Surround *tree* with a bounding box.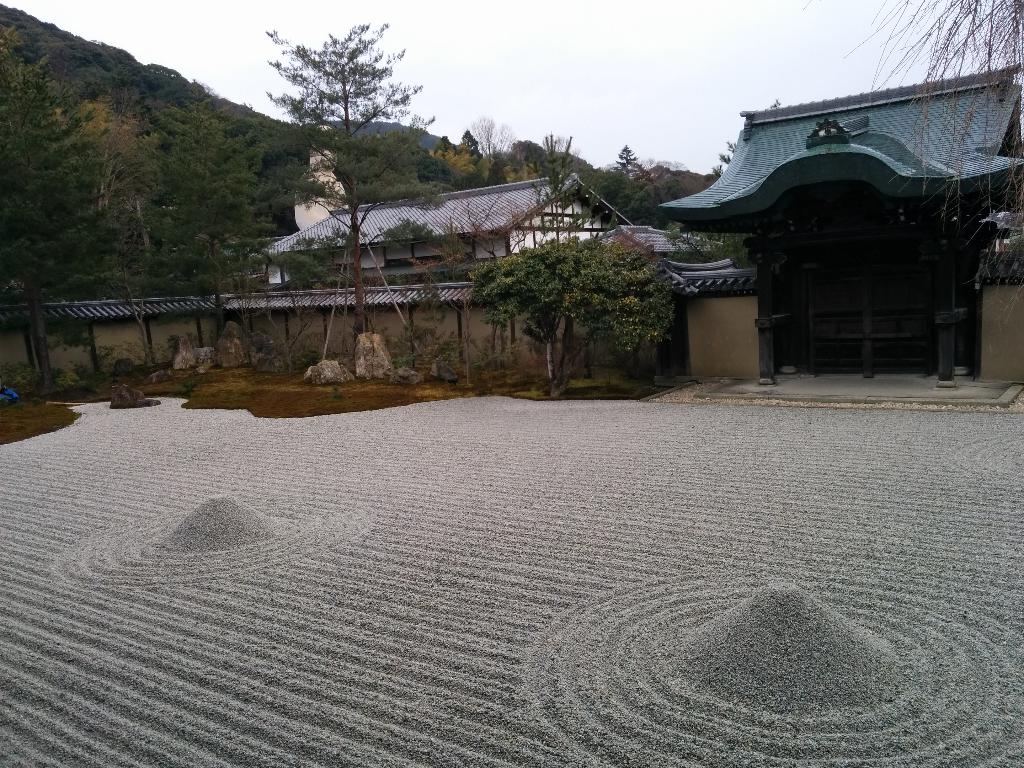
{"left": 0, "top": 24, "right": 25, "bottom": 123}.
